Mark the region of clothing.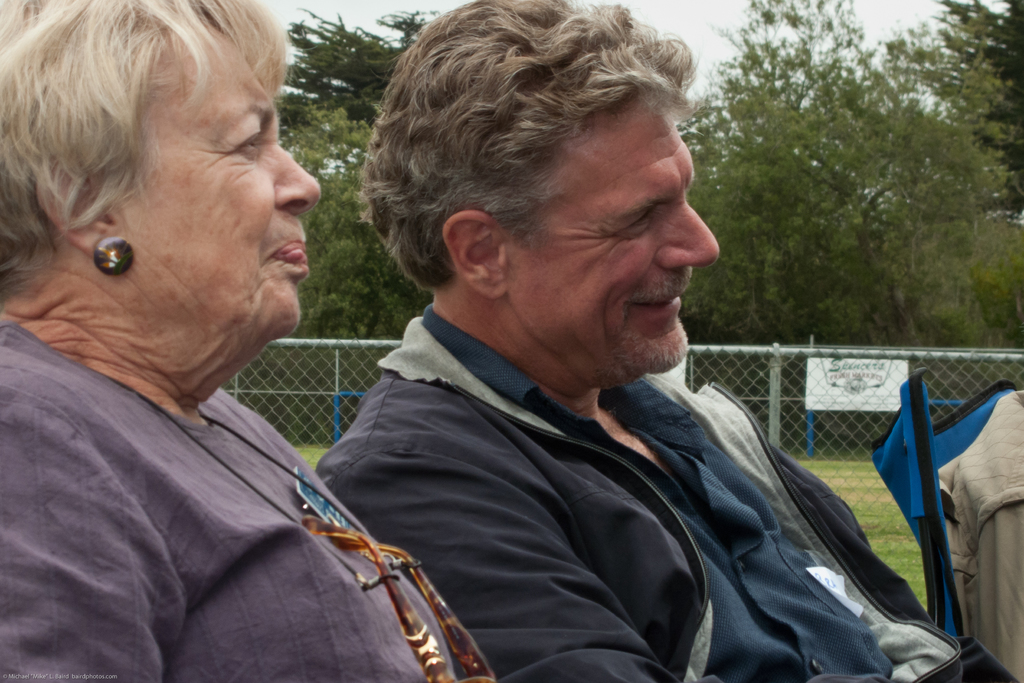
Region: rect(944, 393, 1023, 682).
